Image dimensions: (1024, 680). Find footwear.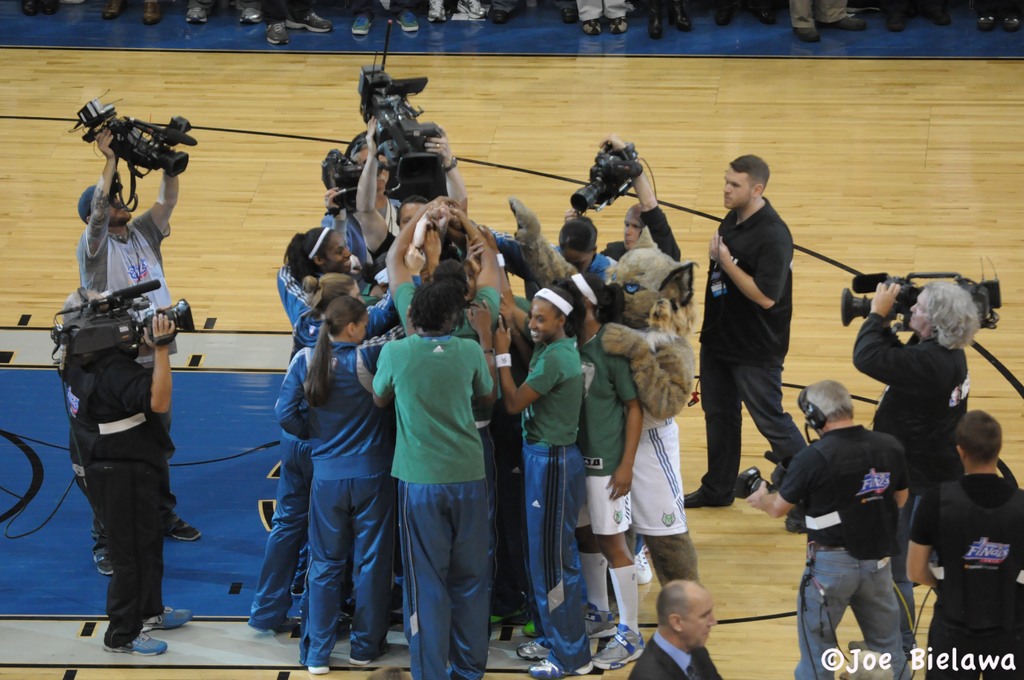
141, 0, 163, 23.
